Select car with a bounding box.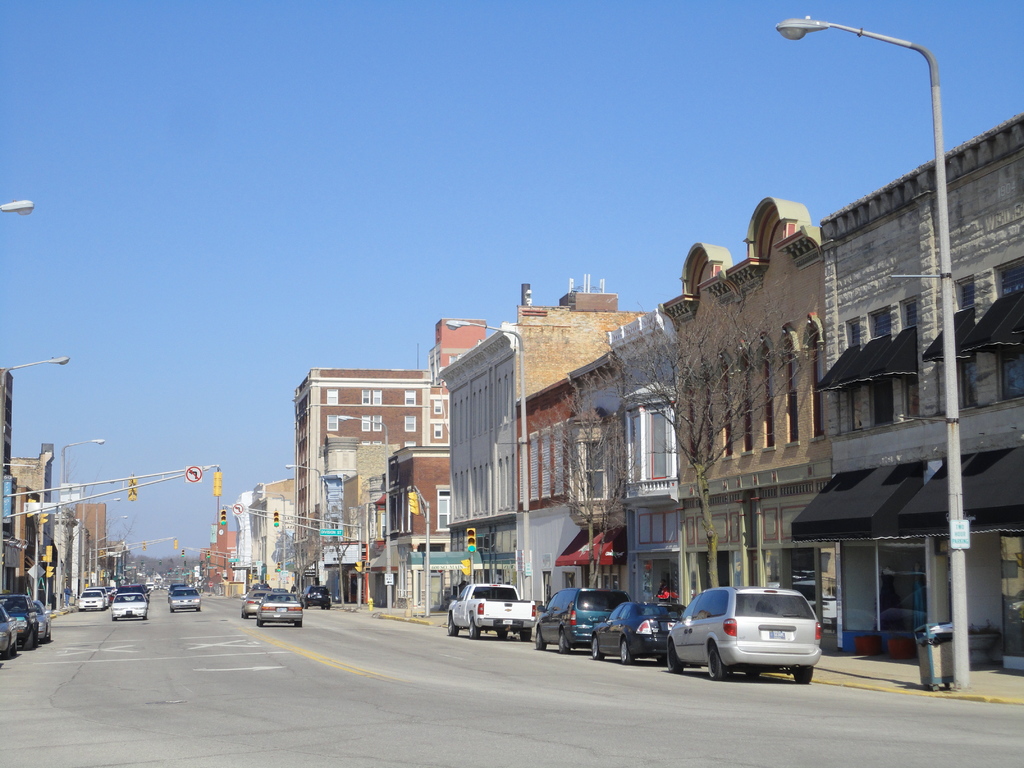
Rect(171, 588, 204, 611).
